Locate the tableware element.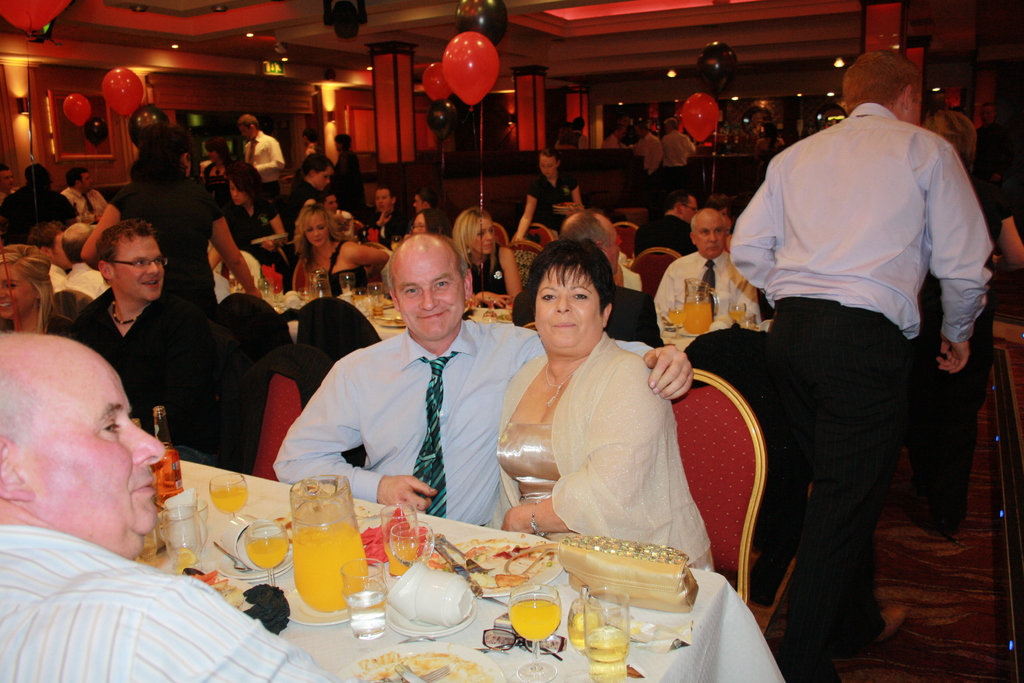
Element bbox: select_region(664, 301, 686, 329).
